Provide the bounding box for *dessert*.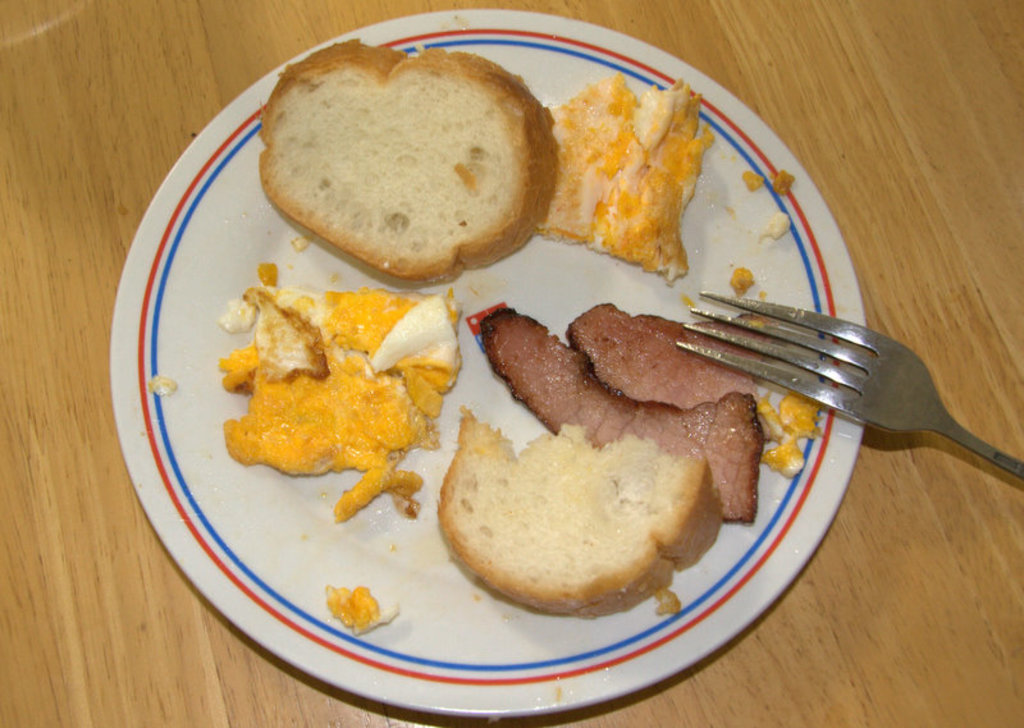
{"x1": 419, "y1": 412, "x2": 732, "y2": 641}.
